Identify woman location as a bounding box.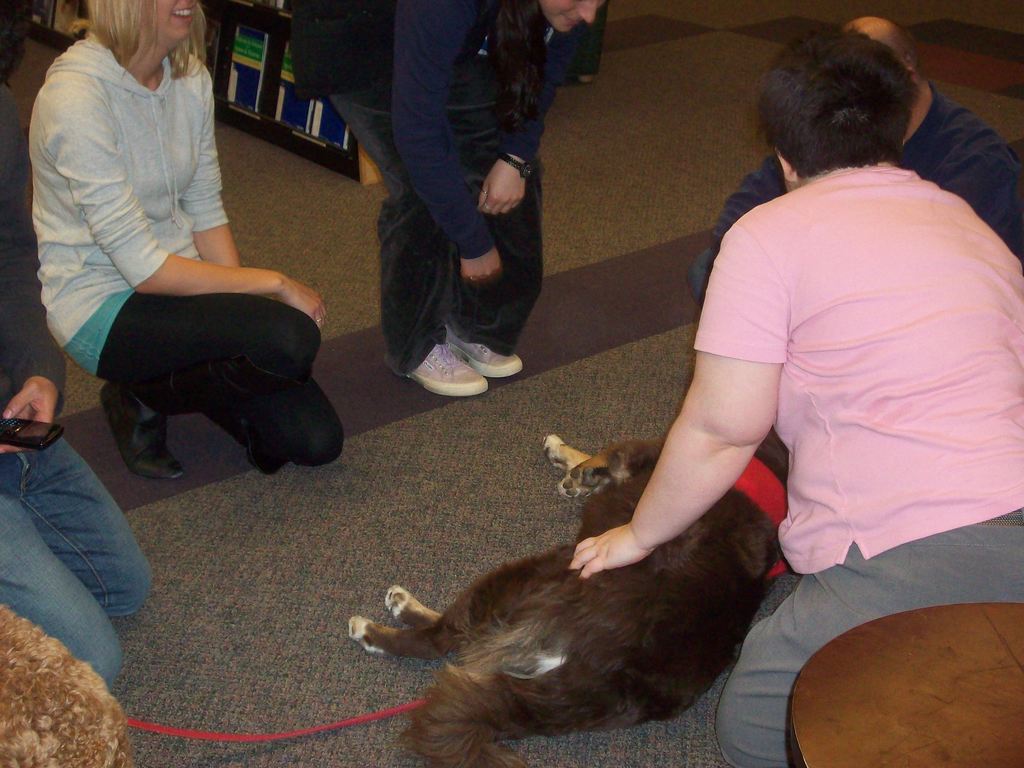
Rect(568, 24, 1023, 767).
